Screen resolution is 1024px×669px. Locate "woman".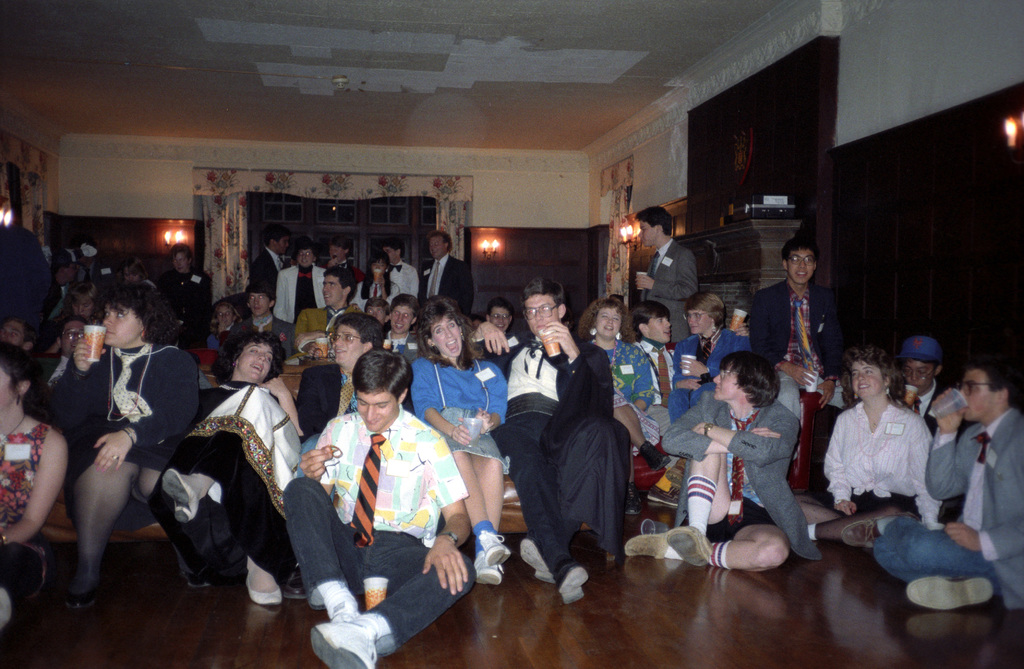
box(206, 302, 252, 350).
